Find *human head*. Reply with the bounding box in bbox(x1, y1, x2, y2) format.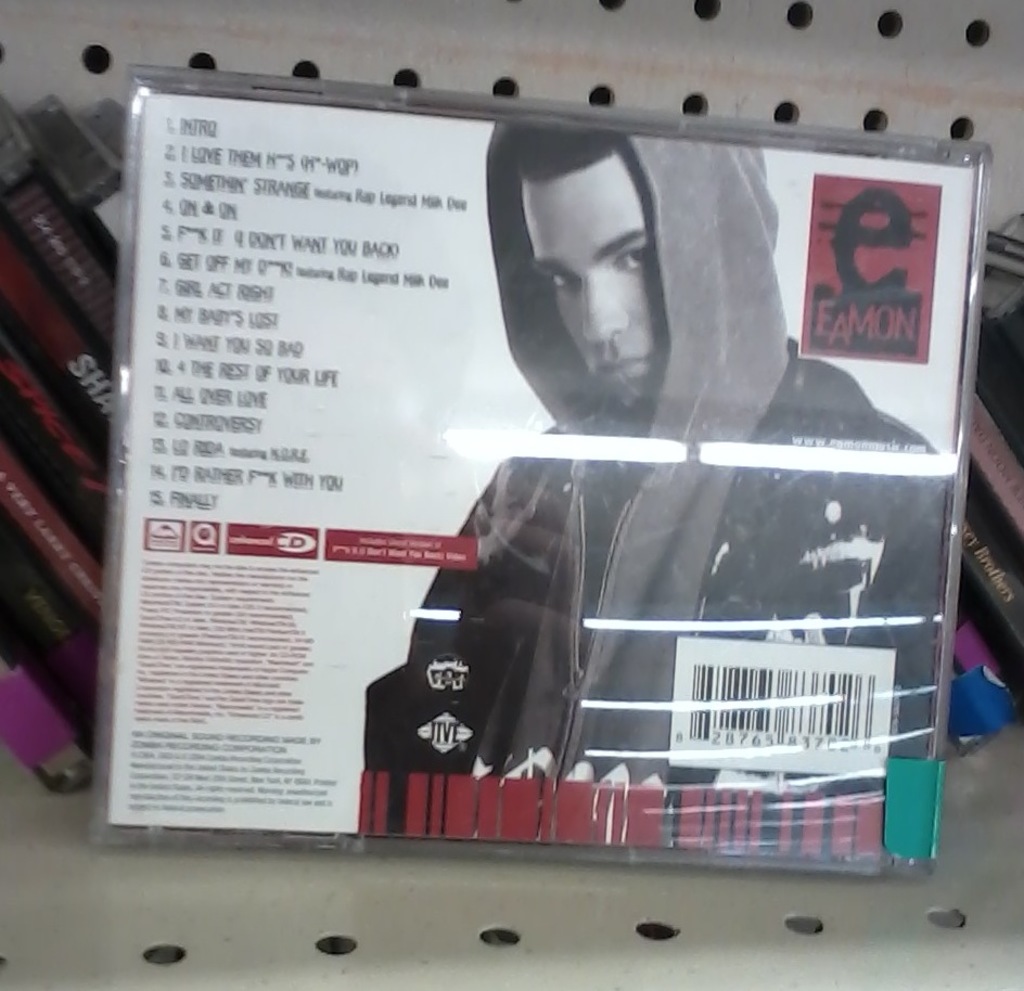
bbox(469, 123, 766, 450).
